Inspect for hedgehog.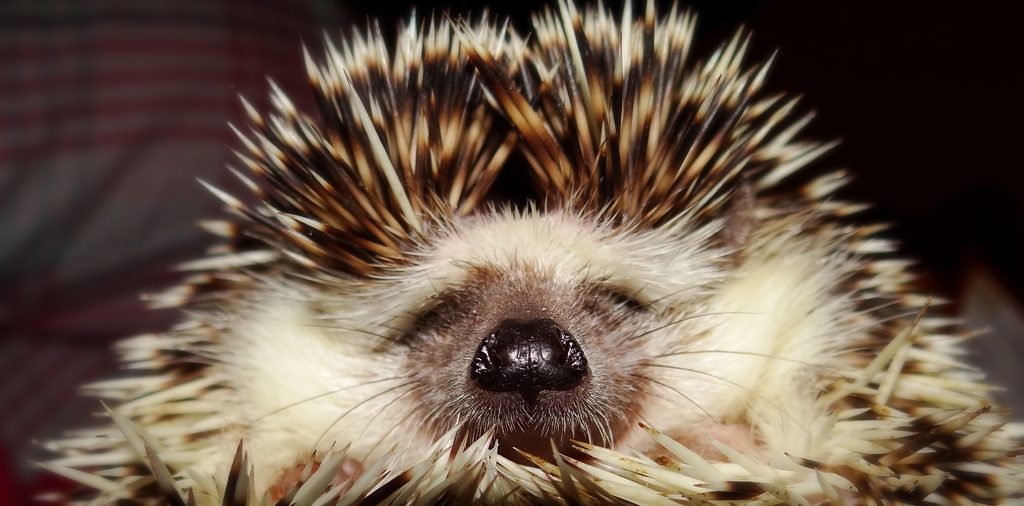
Inspection: crop(26, 0, 1023, 505).
